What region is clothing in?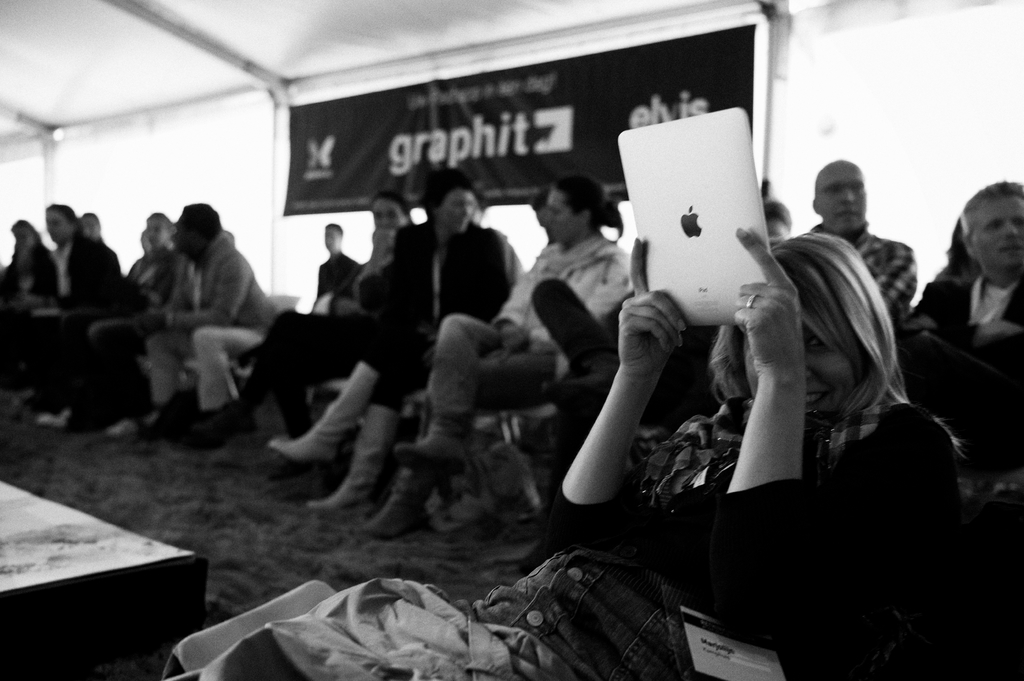
left=914, top=266, right=1023, bottom=463.
